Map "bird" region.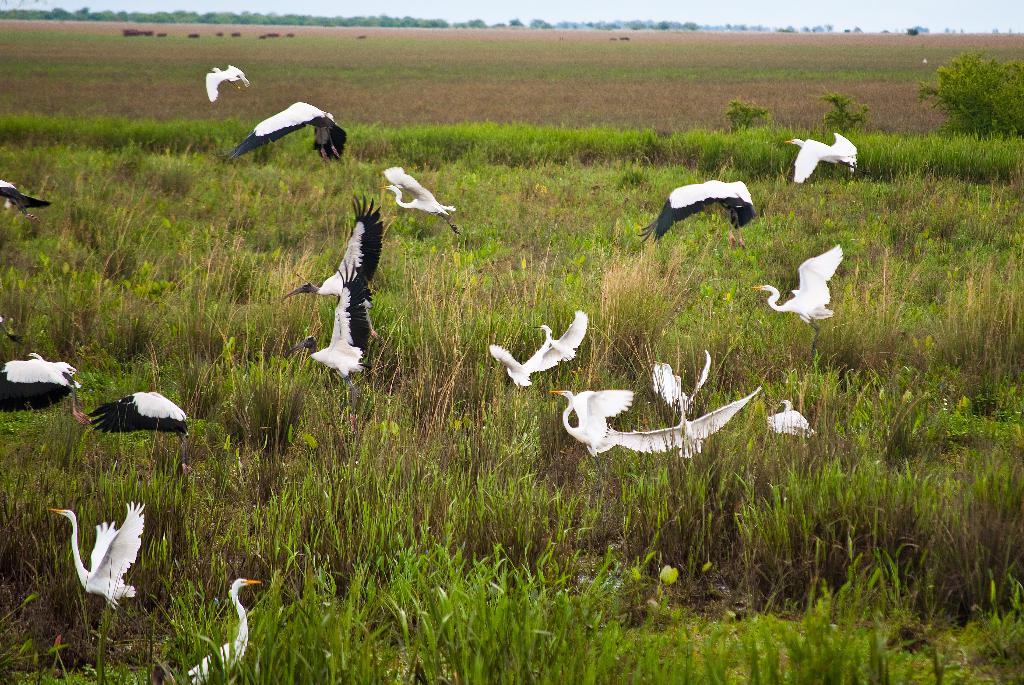
Mapped to (left=549, top=386, right=636, bottom=445).
